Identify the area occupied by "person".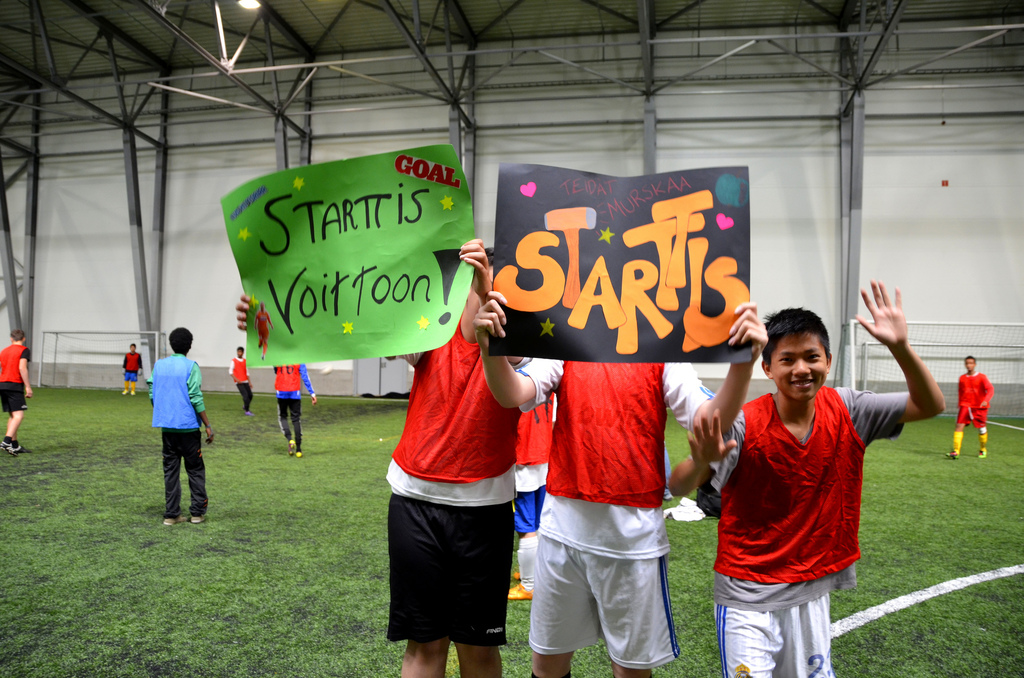
Area: region(474, 292, 769, 675).
